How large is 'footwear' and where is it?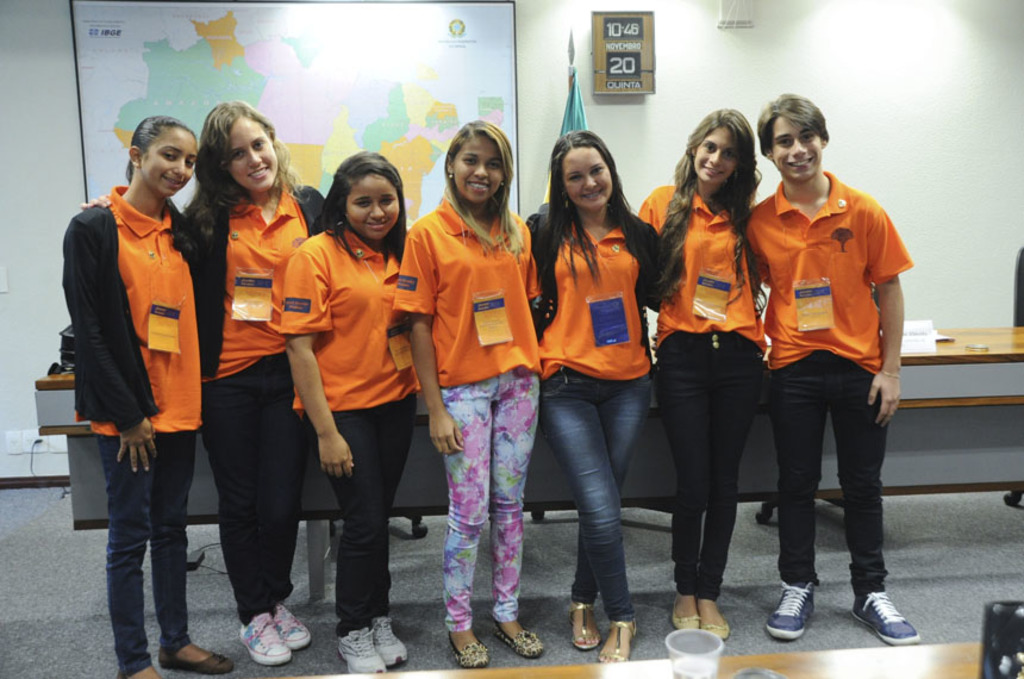
Bounding box: (485, 618, 548, 655).
